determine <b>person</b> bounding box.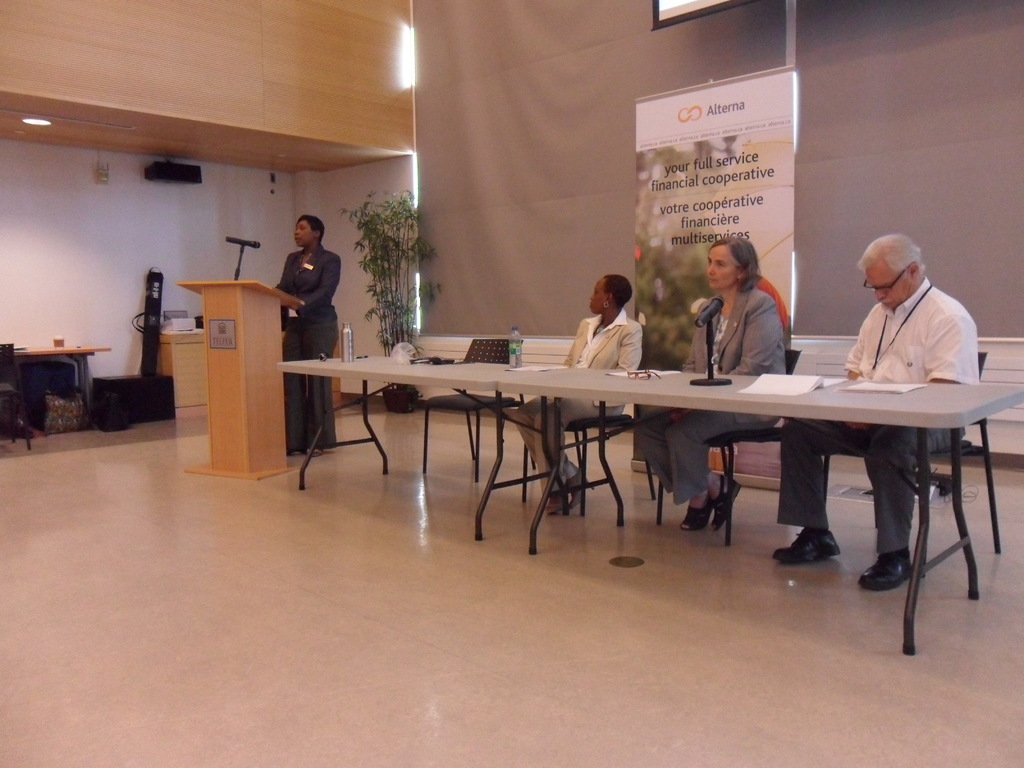
Determined: locate(273, 215, 337, 460).
